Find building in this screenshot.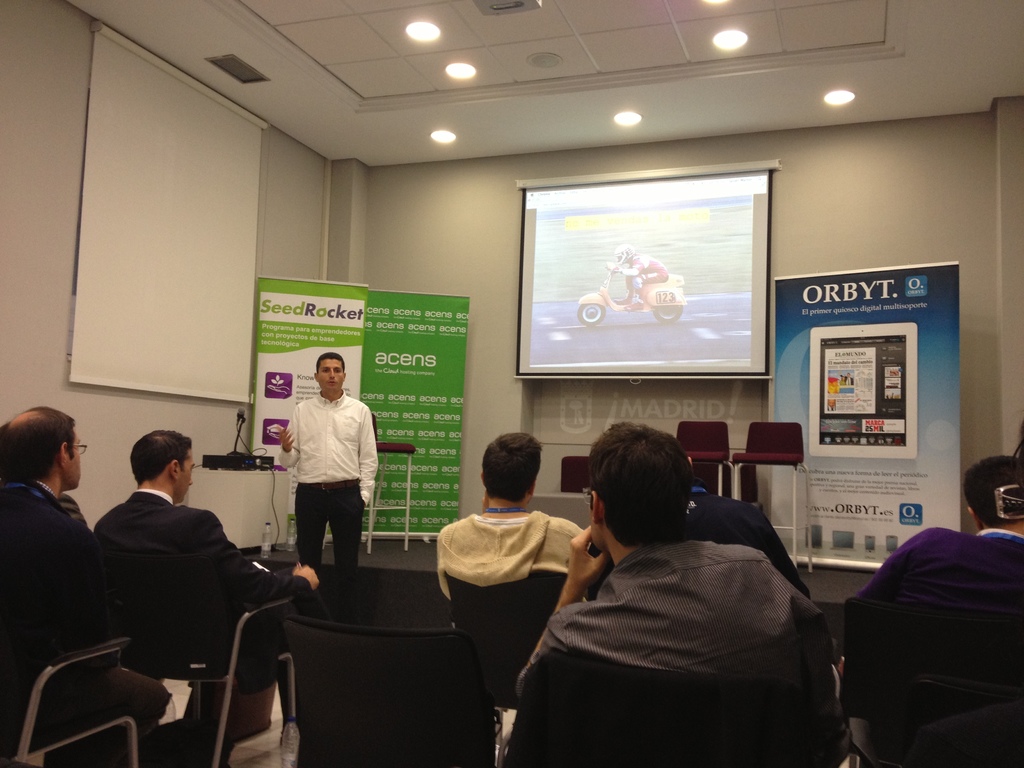
The bounding box for building is region(0, 0, 1023, 767).
